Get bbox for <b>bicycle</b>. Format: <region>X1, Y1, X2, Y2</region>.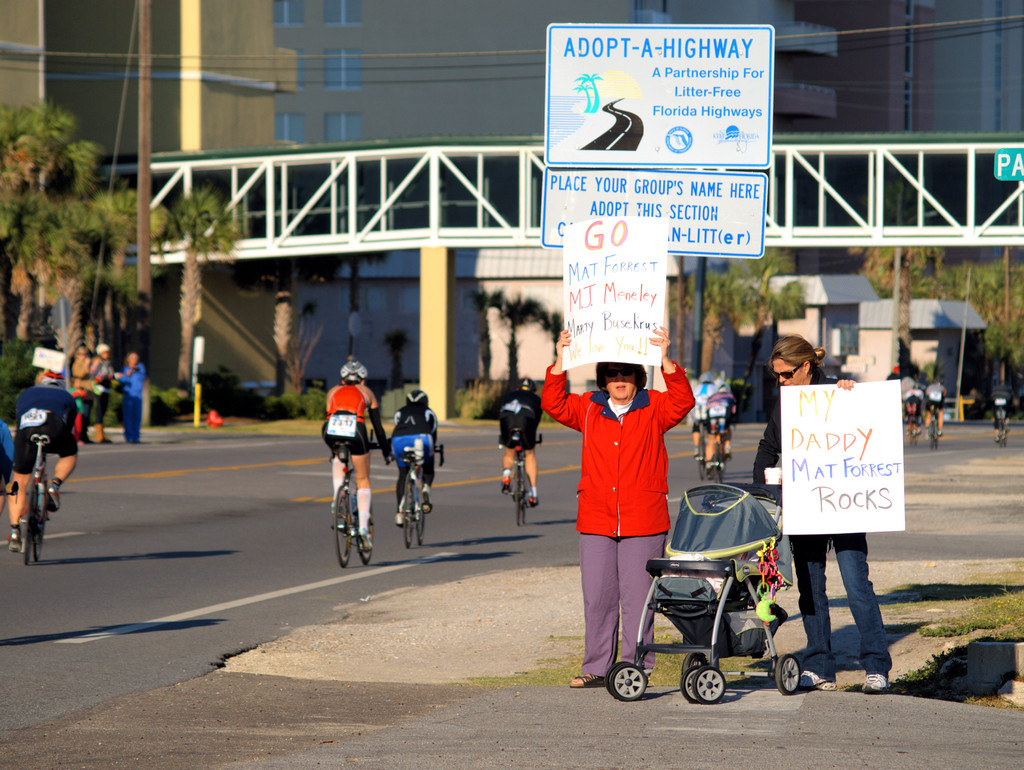
<region>391, 443, 444, 549</region>.
